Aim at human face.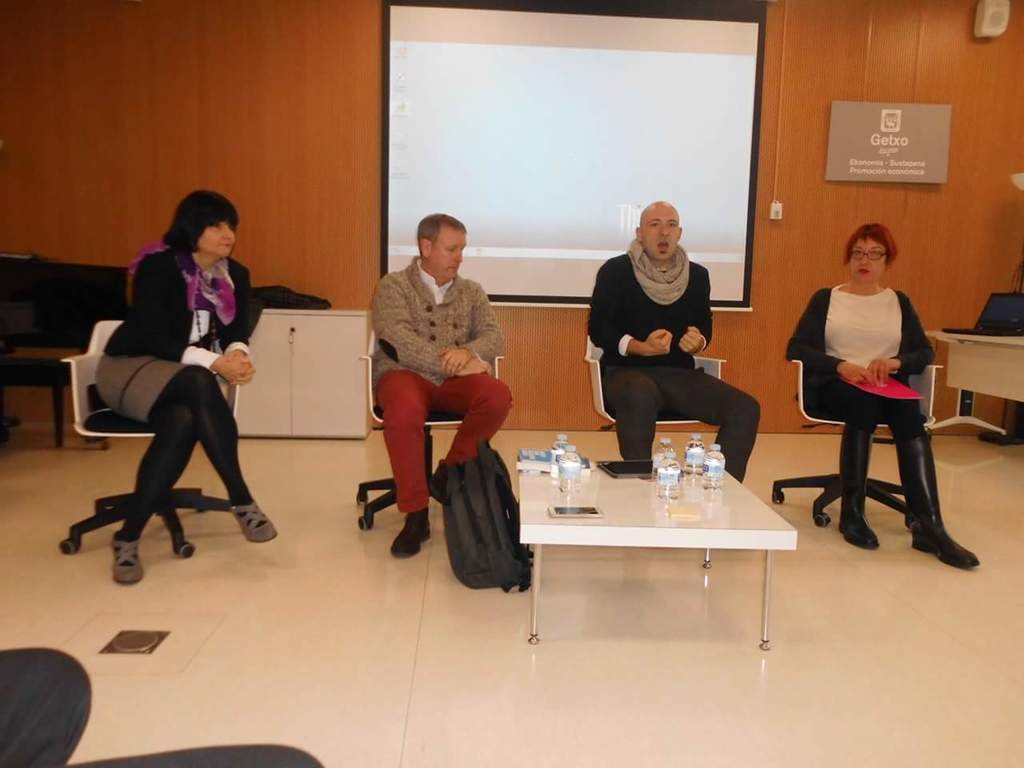
Aimed at (left=641, top=202, right=677, bottom=258).
